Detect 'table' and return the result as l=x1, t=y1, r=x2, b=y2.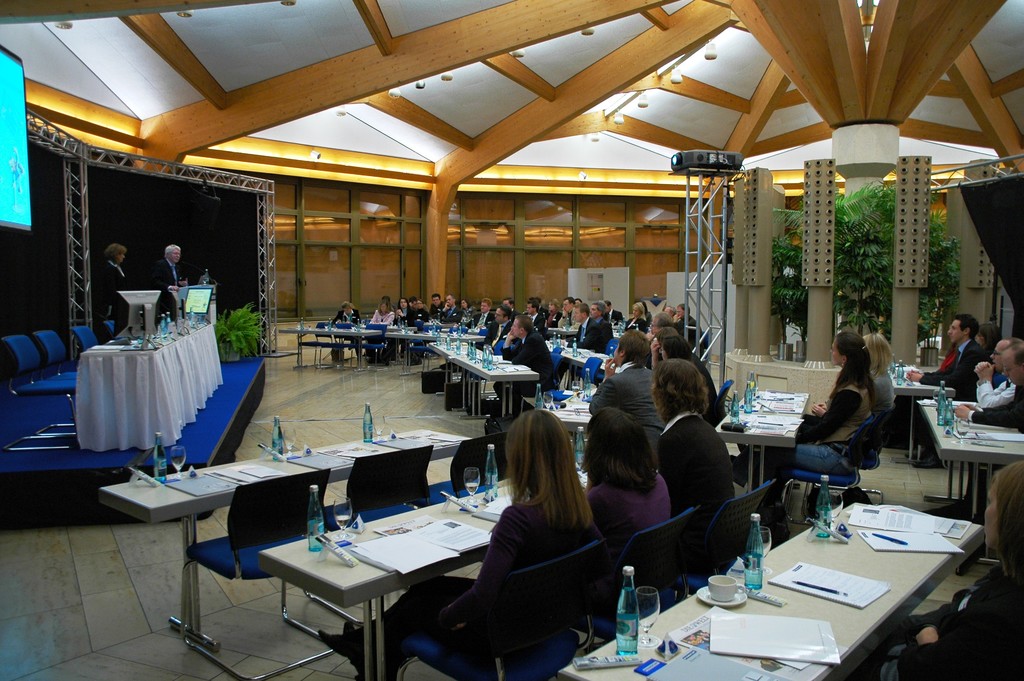
l=555, t=498, r=988, b=680.
